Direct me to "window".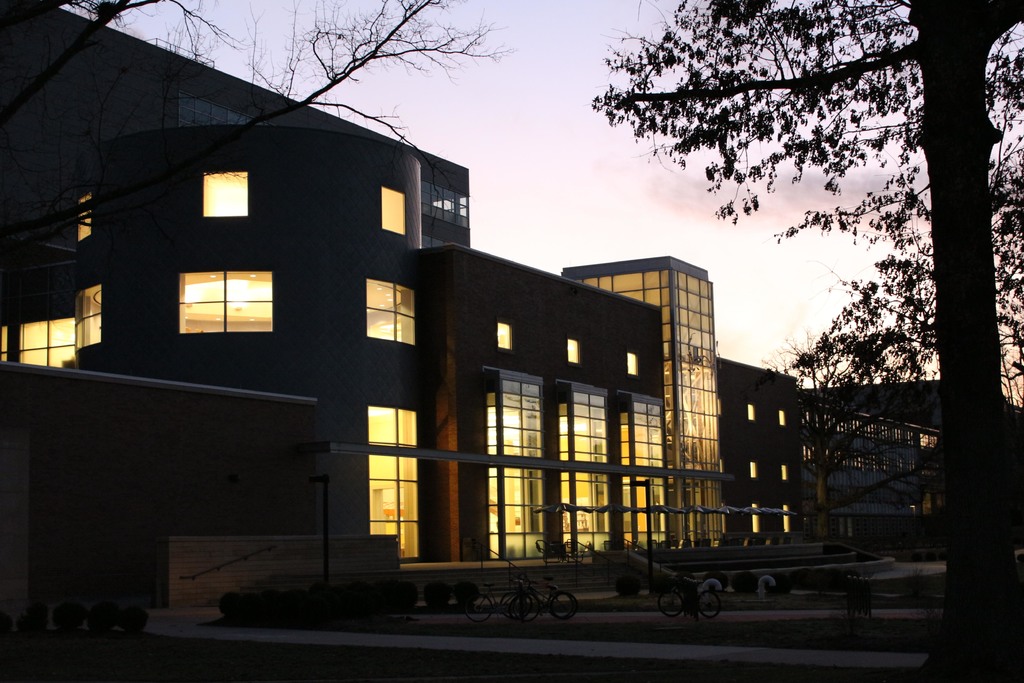
Direction: box=[622, 475, 673, 548].
